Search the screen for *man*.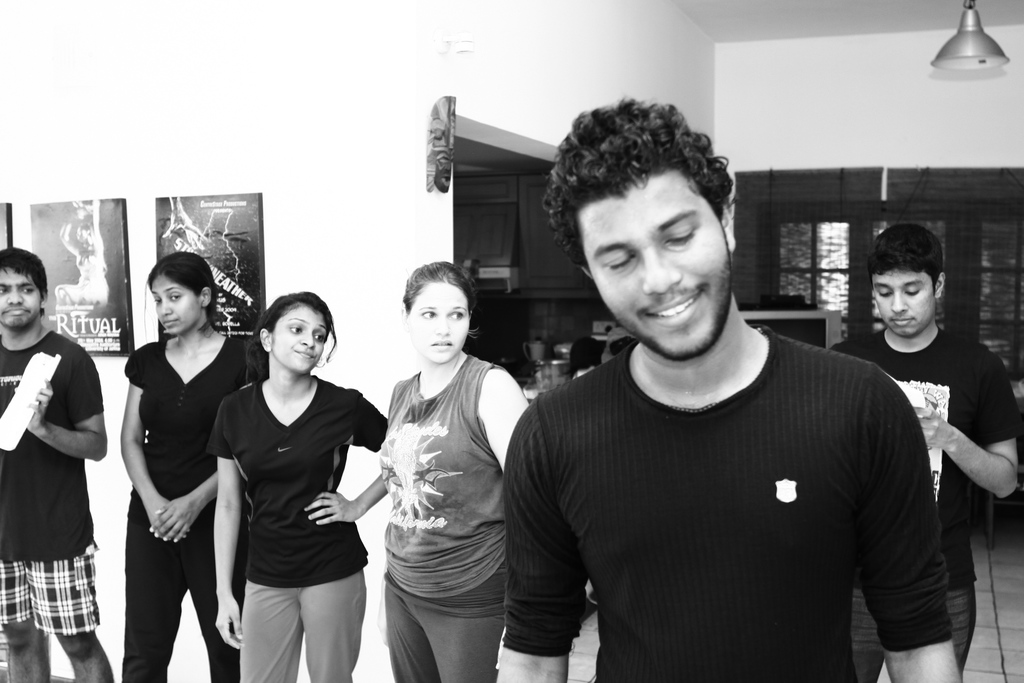
Found at {"x1": 829, "y1": 224, "x2": 1018, "y2": 682}.
